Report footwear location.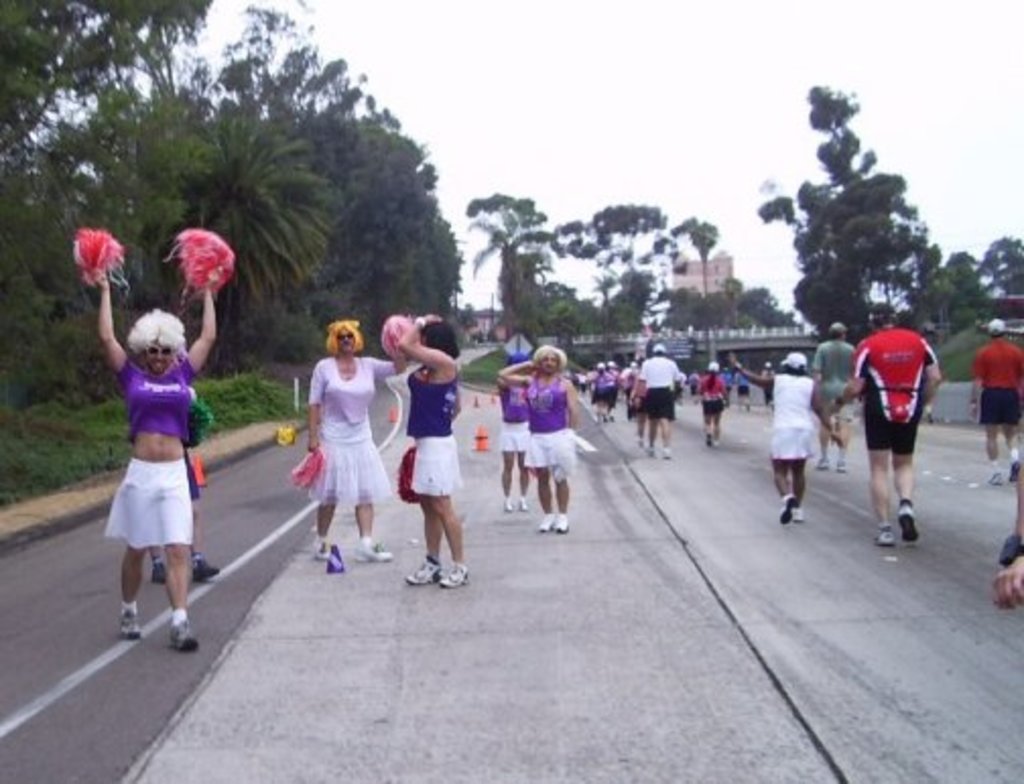
Report: (x1=516, y1=494, x2=532, y2=514).
